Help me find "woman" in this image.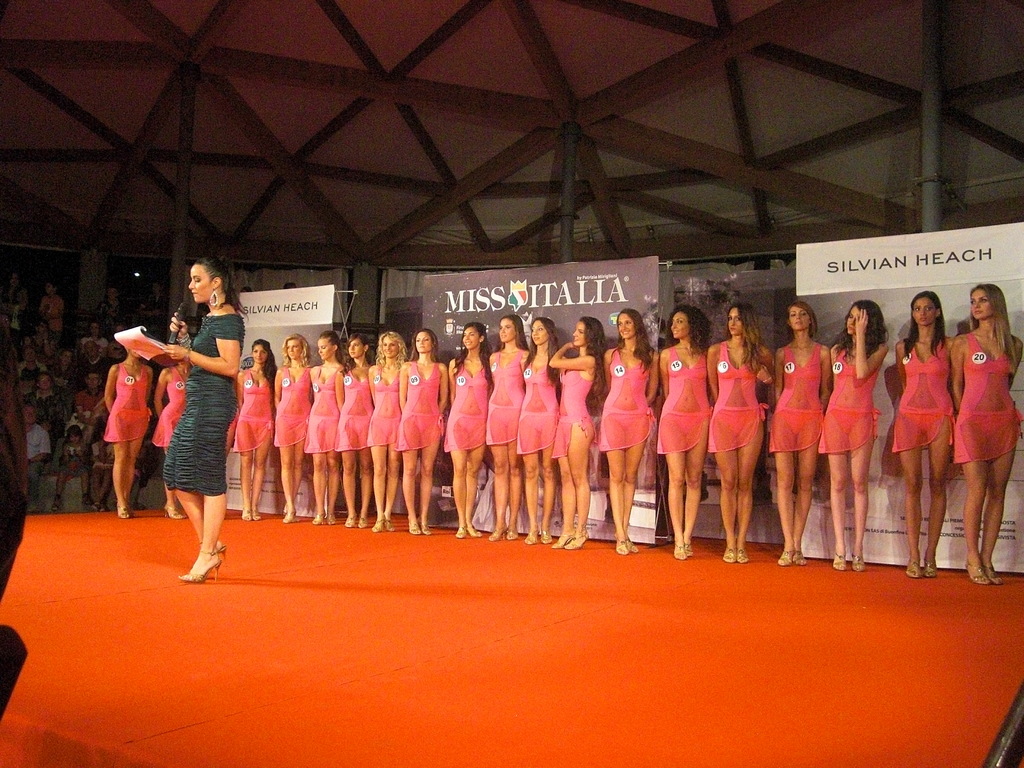
Found it: locate(954, 277, 1020, 590).
